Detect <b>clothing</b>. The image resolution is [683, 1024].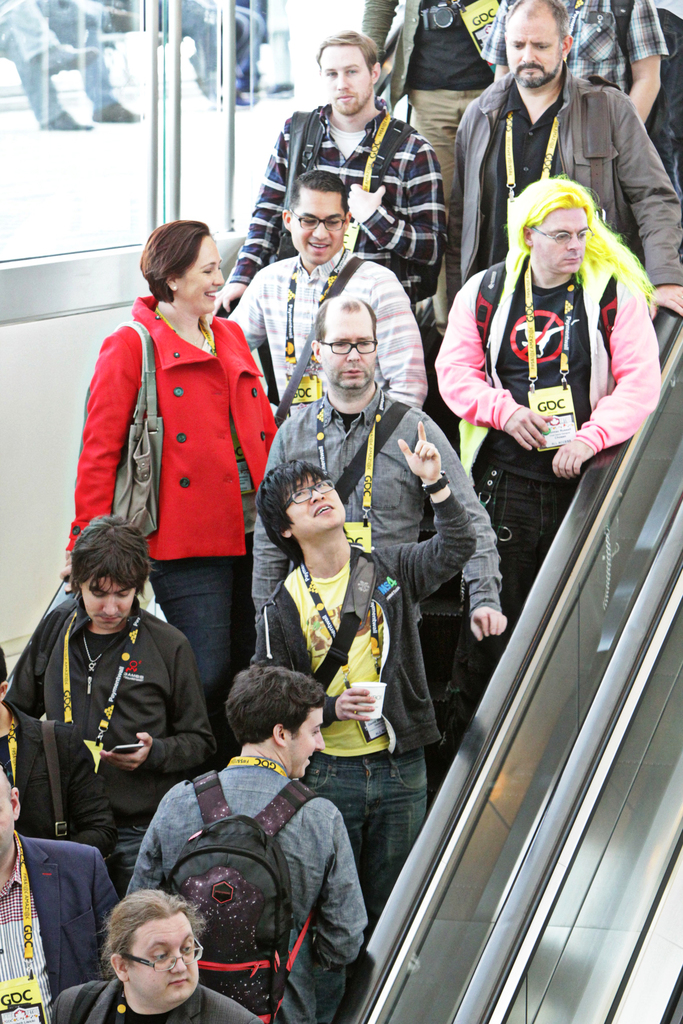
rect(372, 3, 505, 204).
